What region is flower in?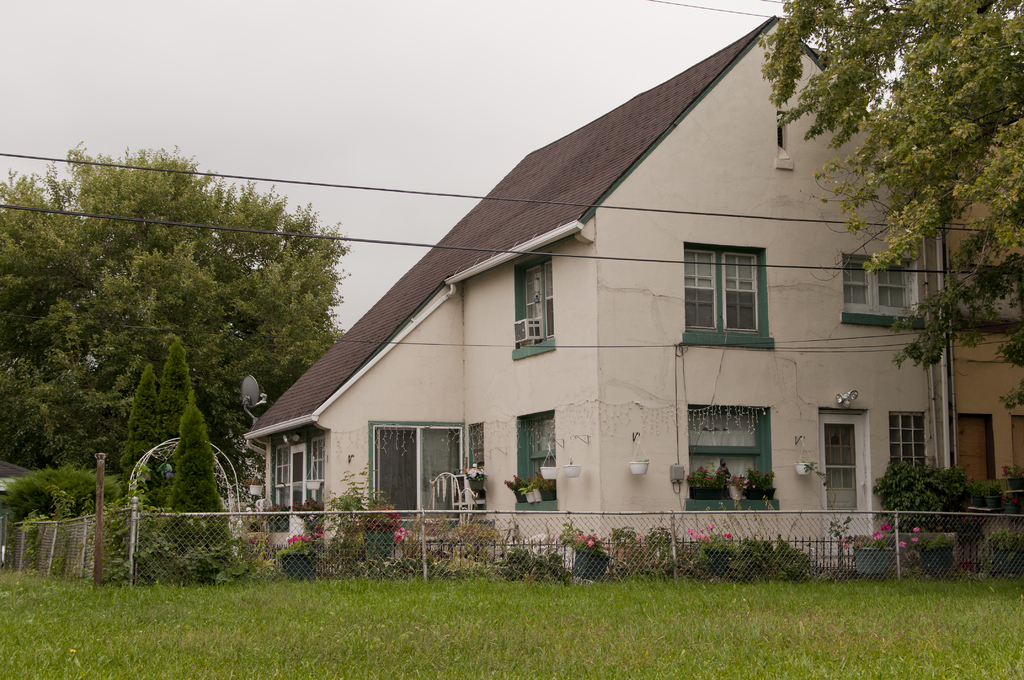
bbox=(898, 540, 904, 547).
